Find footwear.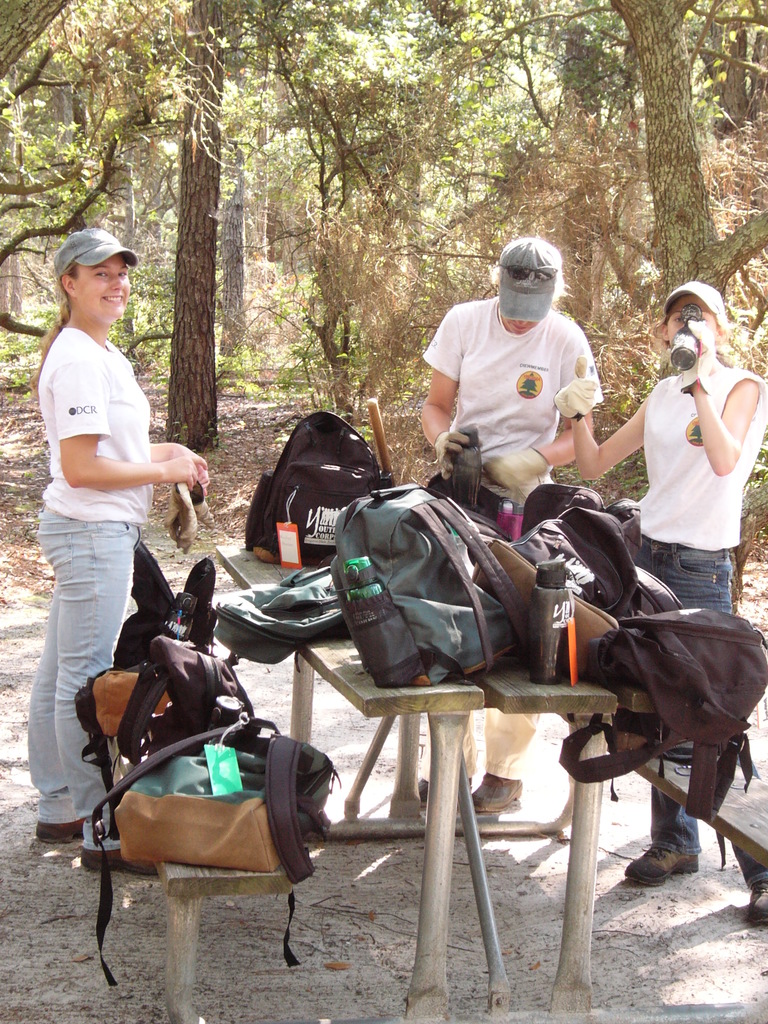
621:843:694:894.
